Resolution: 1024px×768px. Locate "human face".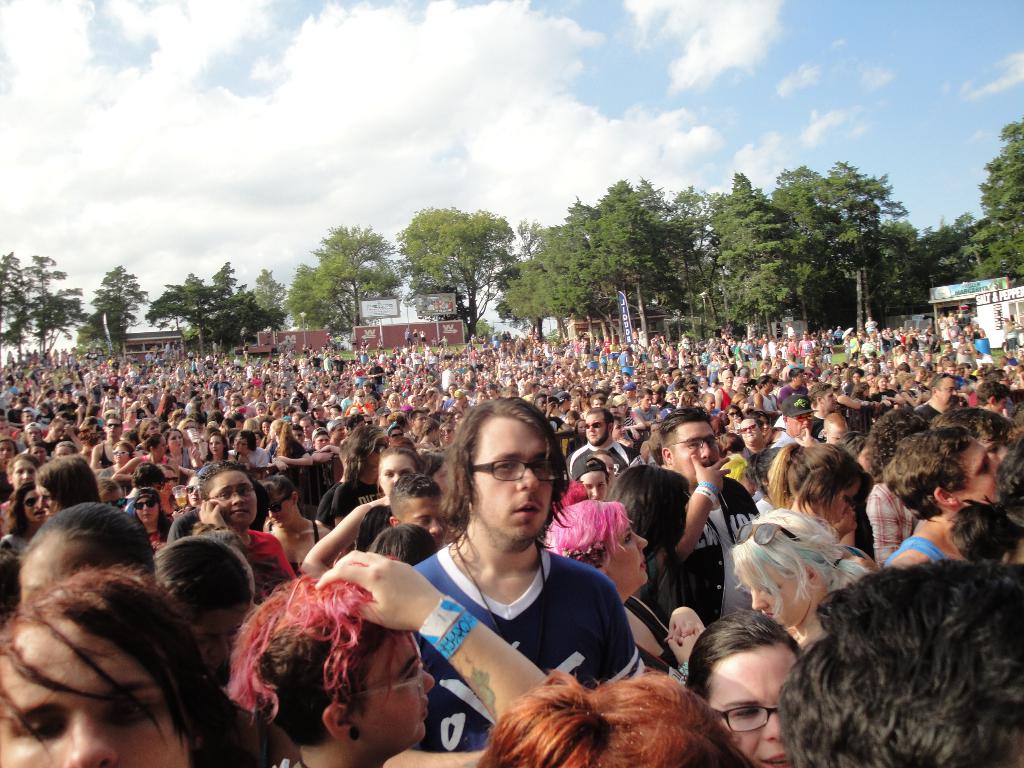
(183, 420, 195, 443).
